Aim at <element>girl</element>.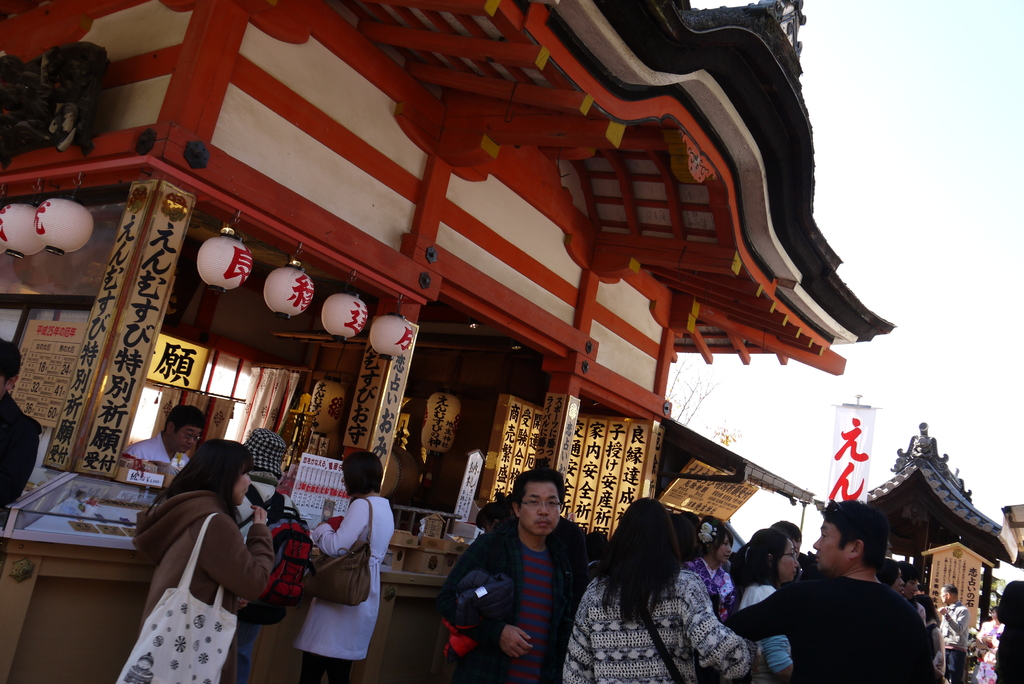
Aimed at 971/607/1007/683.
